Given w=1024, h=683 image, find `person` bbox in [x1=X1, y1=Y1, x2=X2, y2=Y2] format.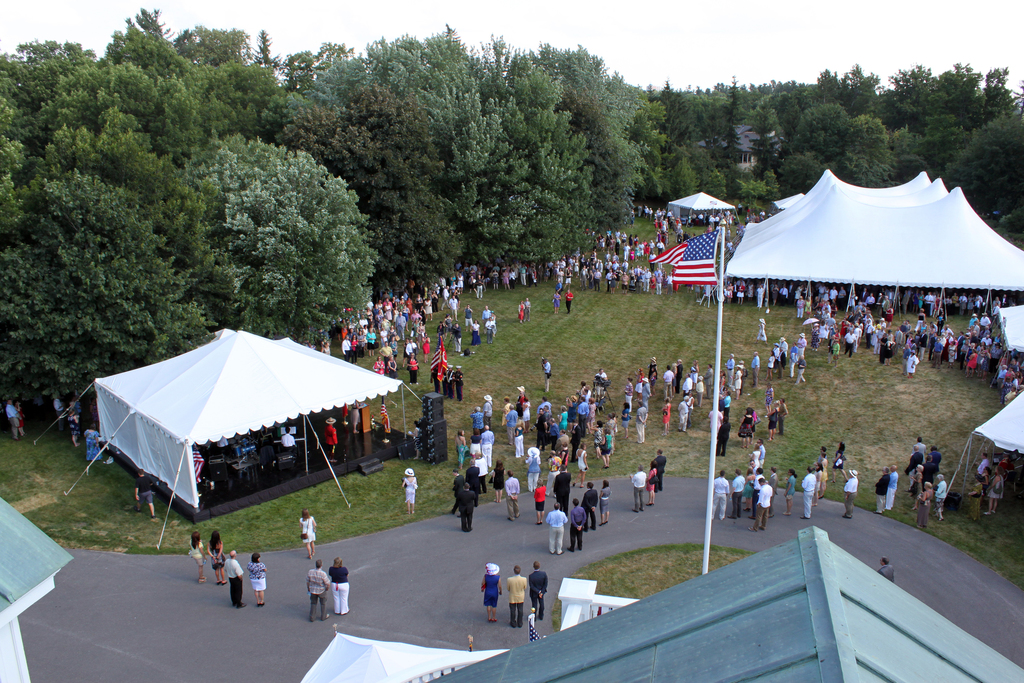
[x1=749, y1=351, x2=760, y2=386].
